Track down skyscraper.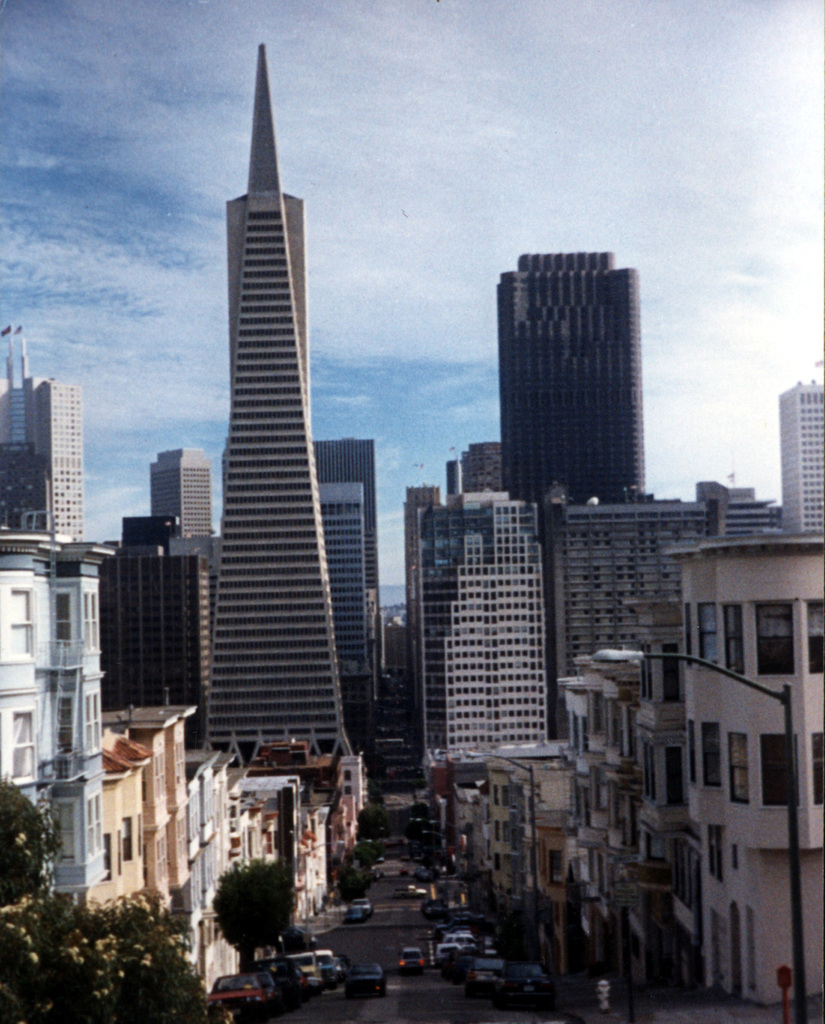
Tracked to <bbox>436, 505, 493, 741</bbox>.
